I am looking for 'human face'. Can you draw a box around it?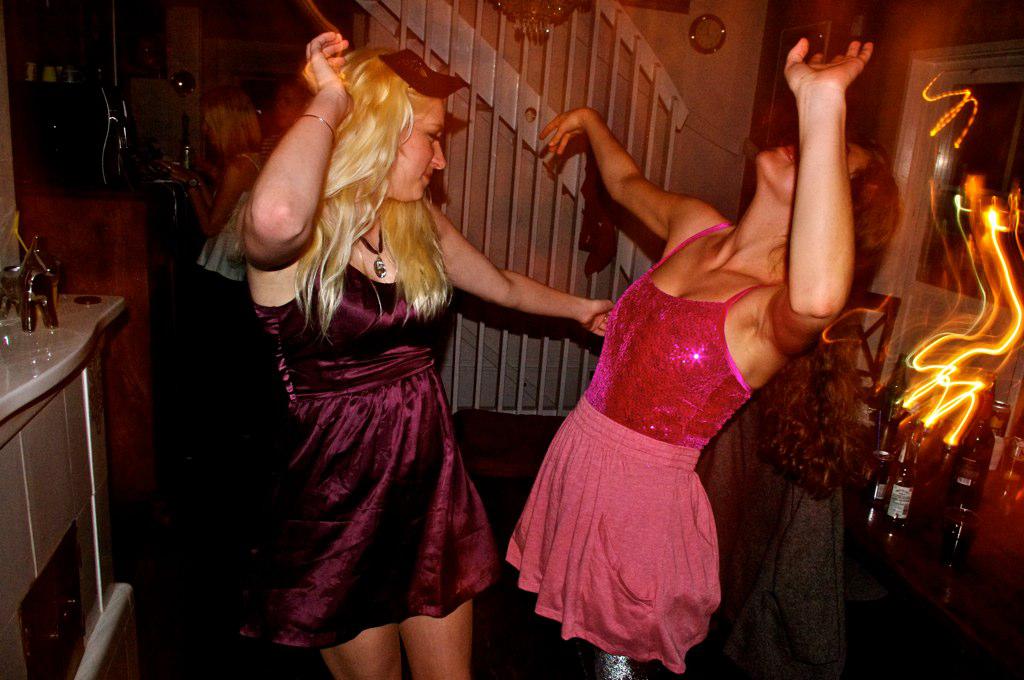
Sure, the bounding box is [380,90,446,203].
